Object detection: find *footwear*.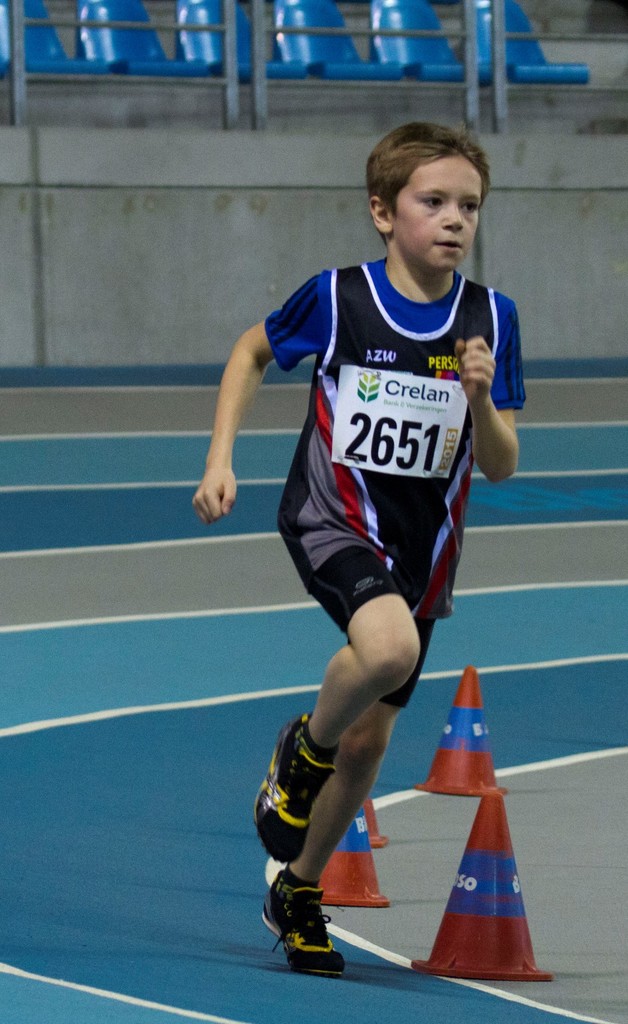
(x1=266, y1=865, x2=350, y2=972).
